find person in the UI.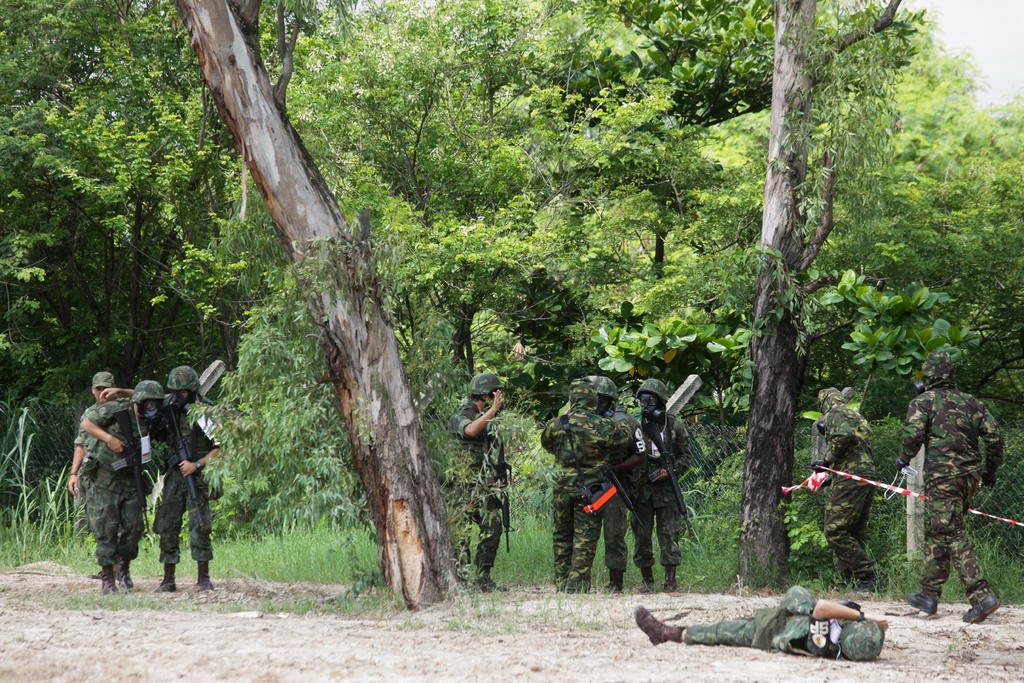
UI element at Rect(600, 374, 688, 589).
